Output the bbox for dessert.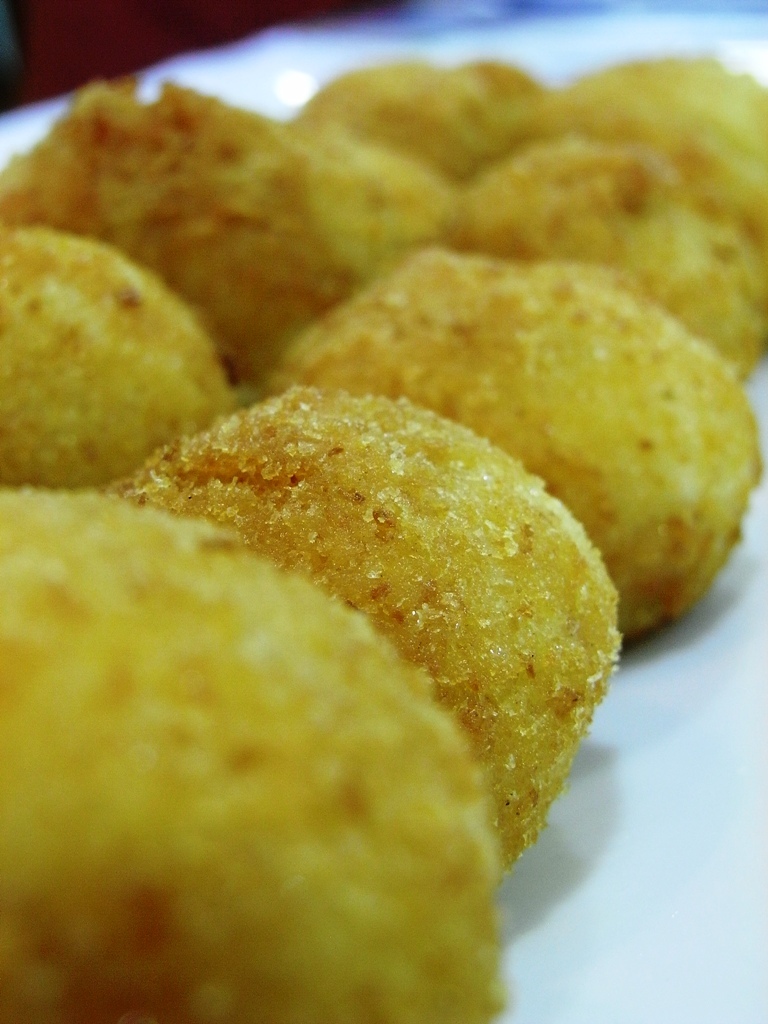
{"x1": 0, "y1": 74, "x2": 331, "y2": 376}.
